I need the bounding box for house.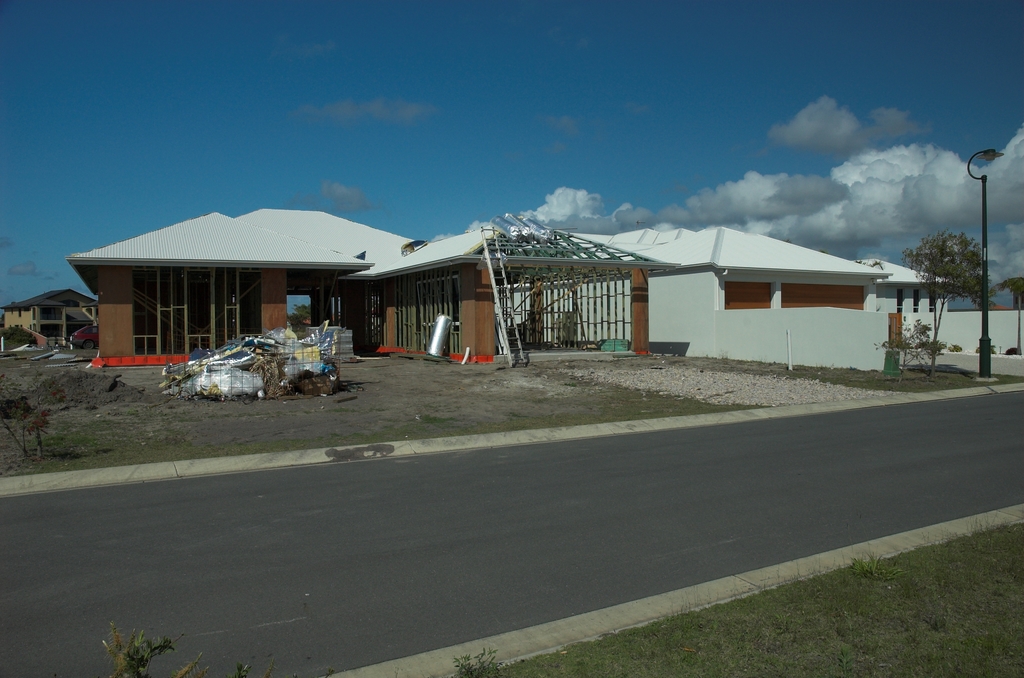
Here it is: (74, 205, 916, 380).
